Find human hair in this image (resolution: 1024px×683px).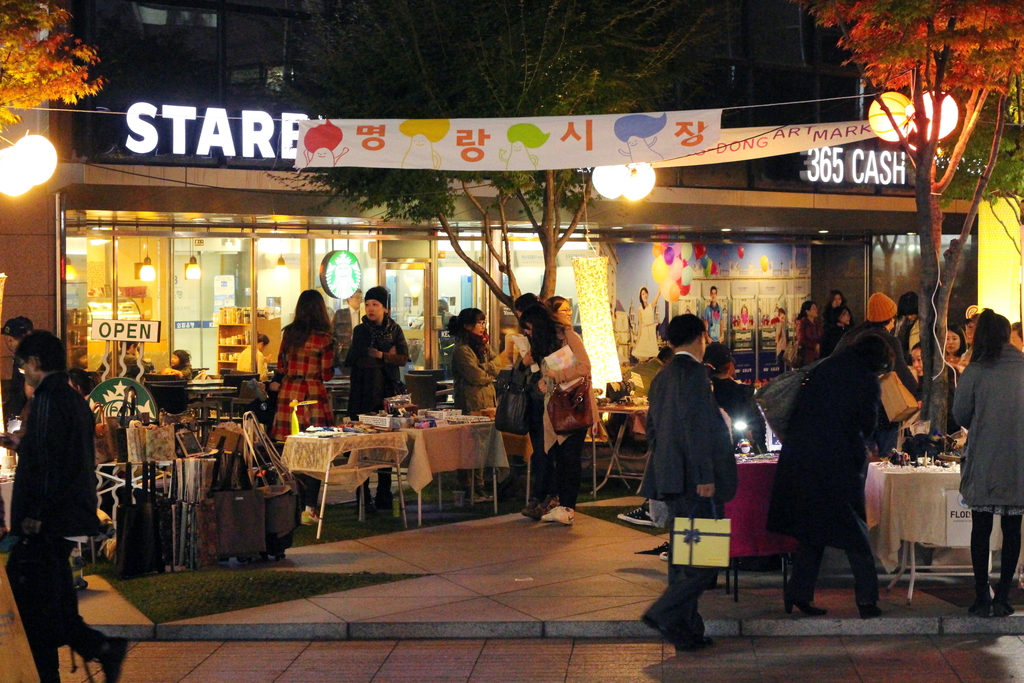
box(835, 334, 895, 370).
